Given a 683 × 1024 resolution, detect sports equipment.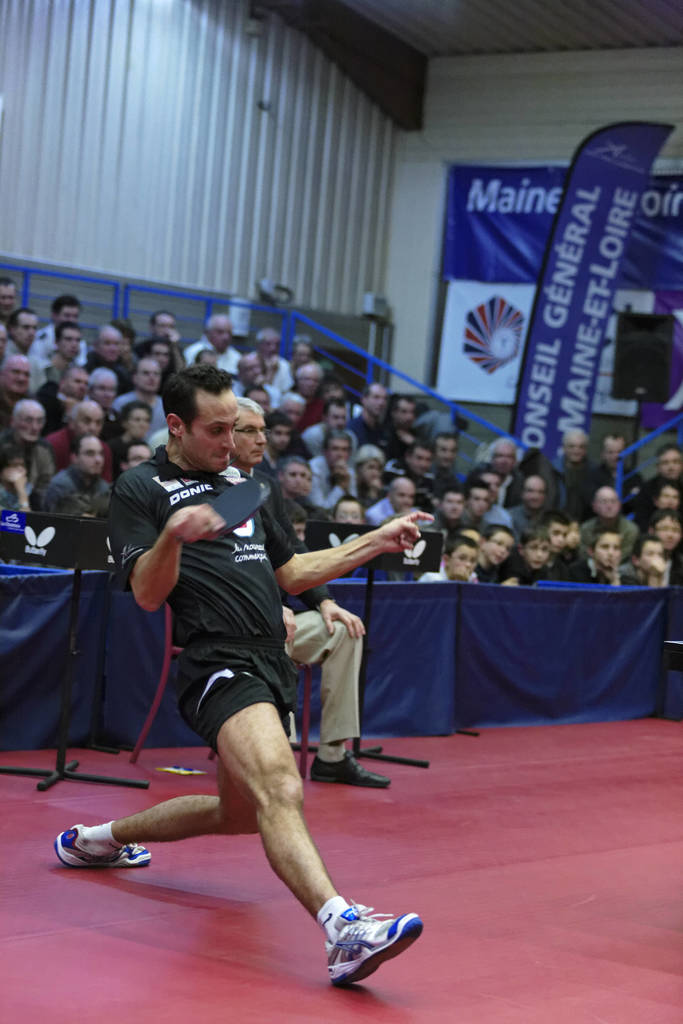
rect(55, 825, 153, 870).
